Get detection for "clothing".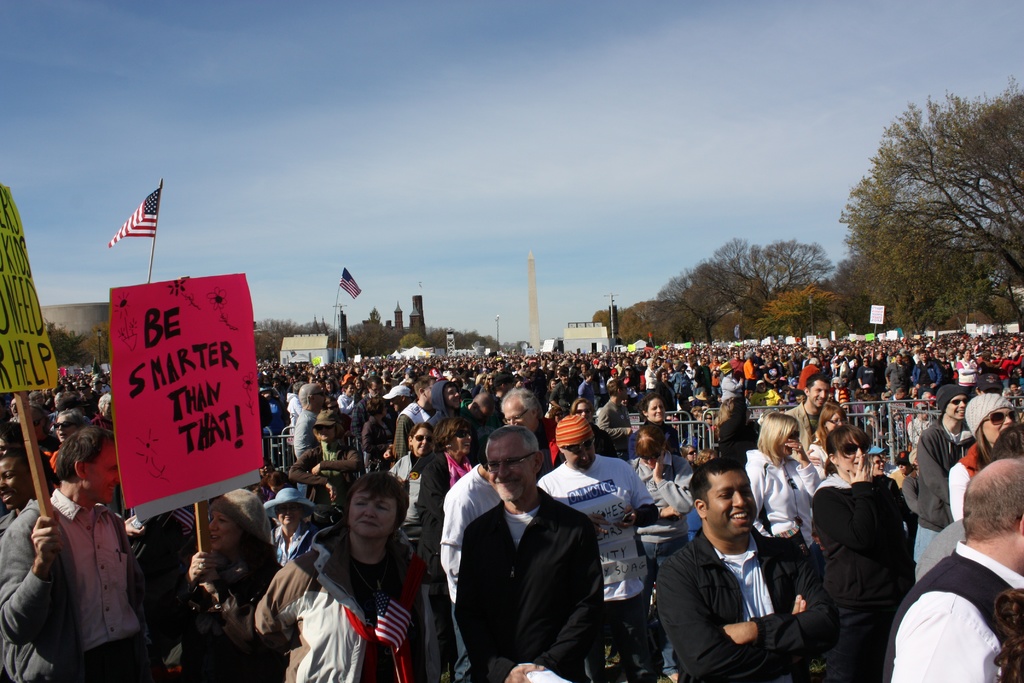
Detection: pyautogui.locateOnScreen(532, 450, 660, 682).
